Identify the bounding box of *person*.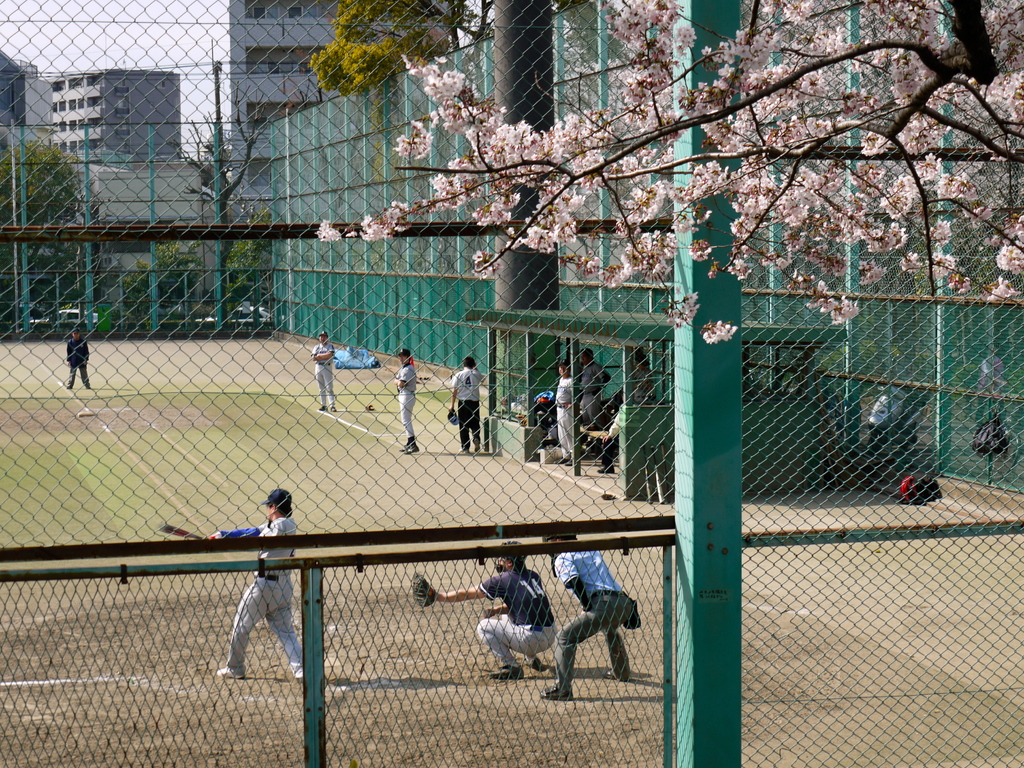
{"left": 445, "top": 348, "right": 497, "bottom": 470}.
